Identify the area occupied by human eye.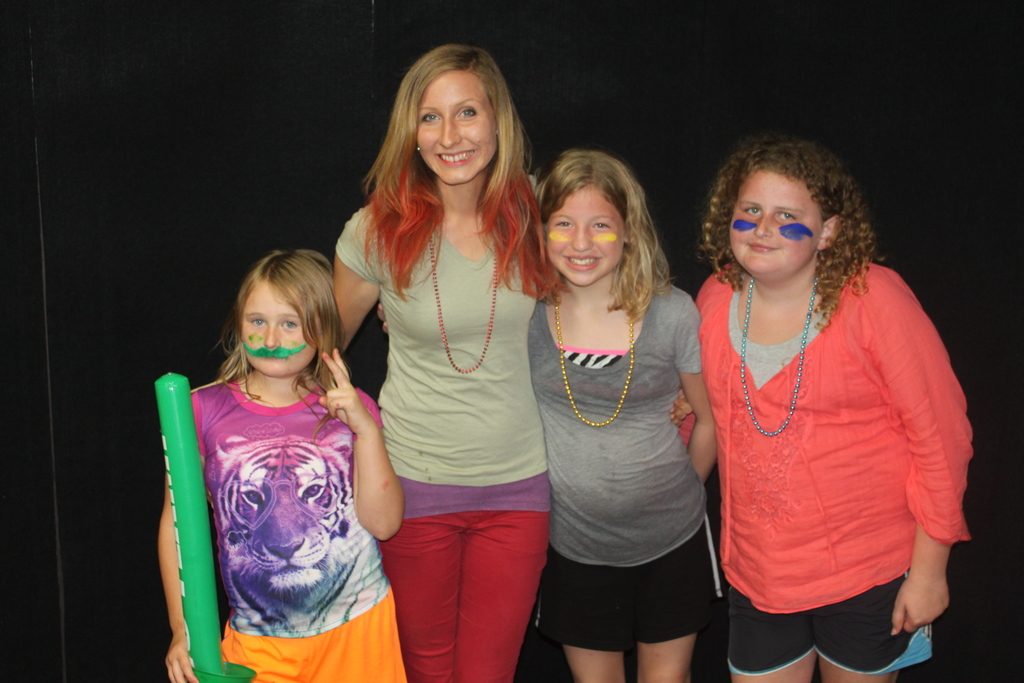
Area: 417:110:445:124.
